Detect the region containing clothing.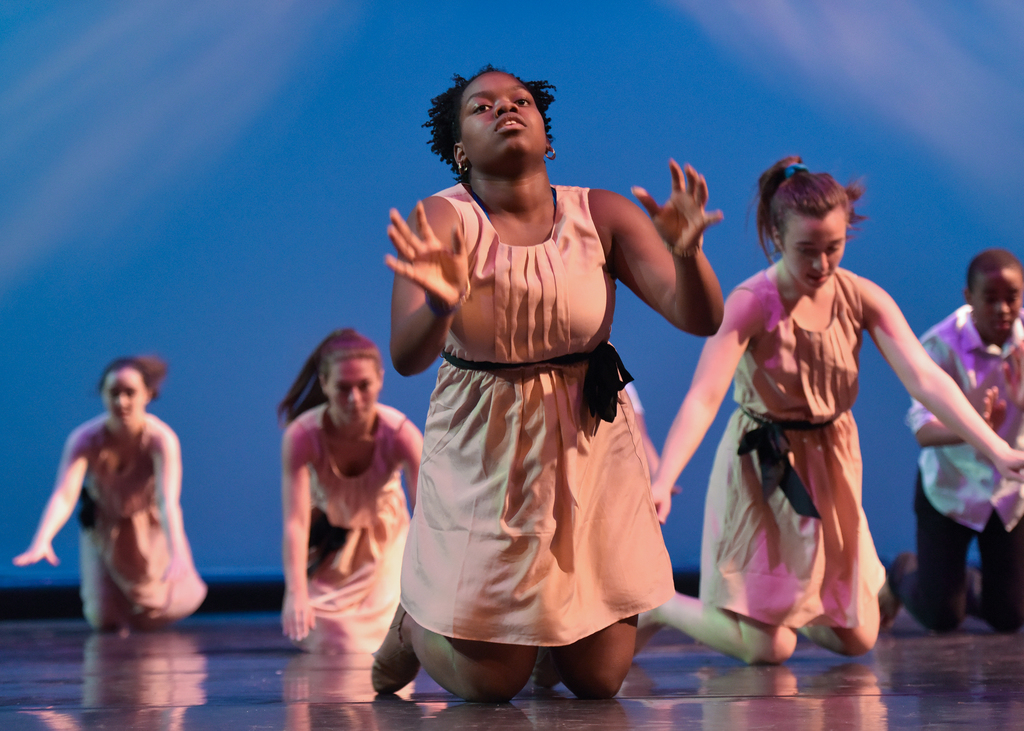
[74,414,175,634].
